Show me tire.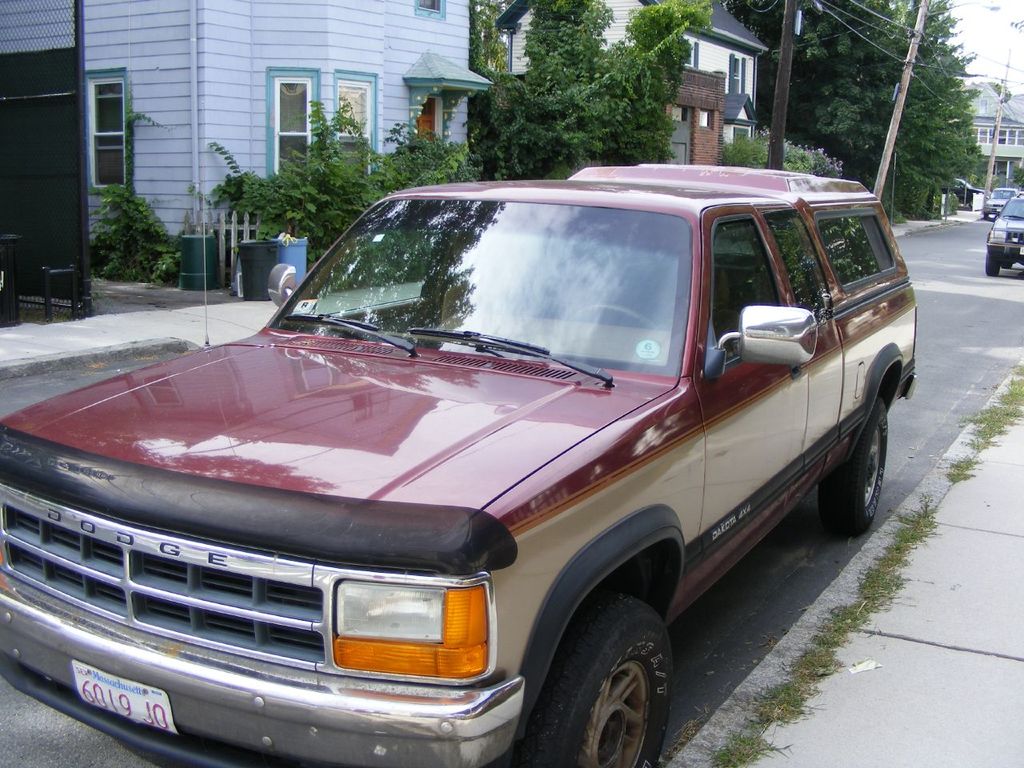
tire is here: (982,250,1002,280).
